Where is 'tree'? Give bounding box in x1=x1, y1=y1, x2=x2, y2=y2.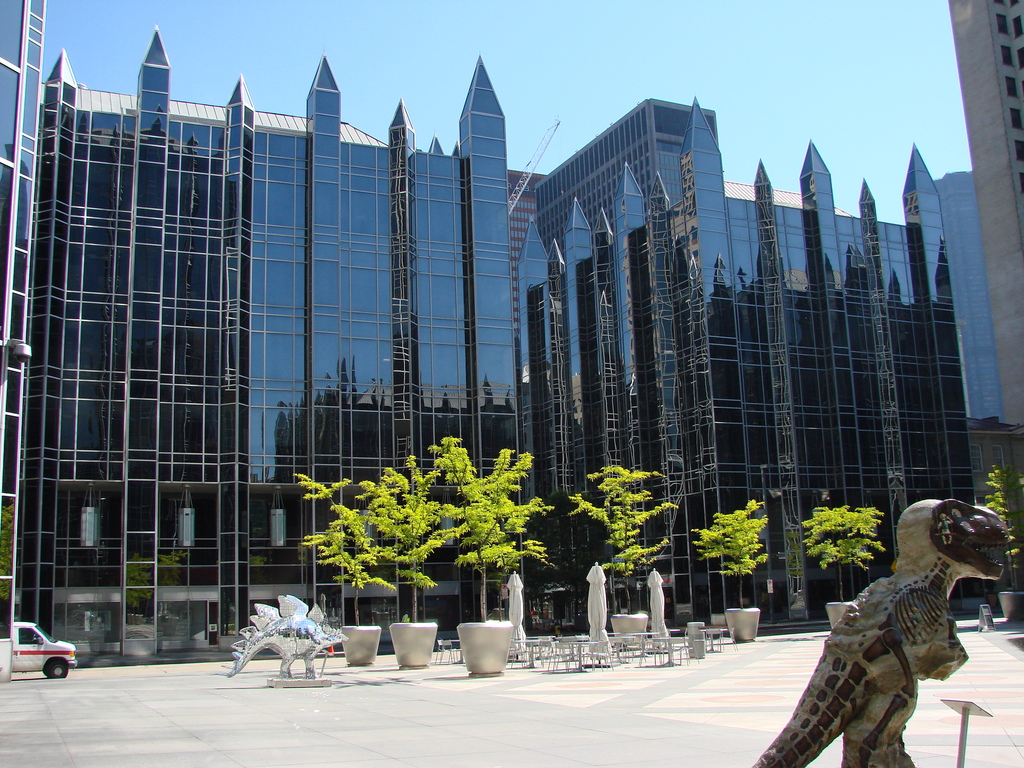
x1=562, y1=458, x2=682, y2=615.
